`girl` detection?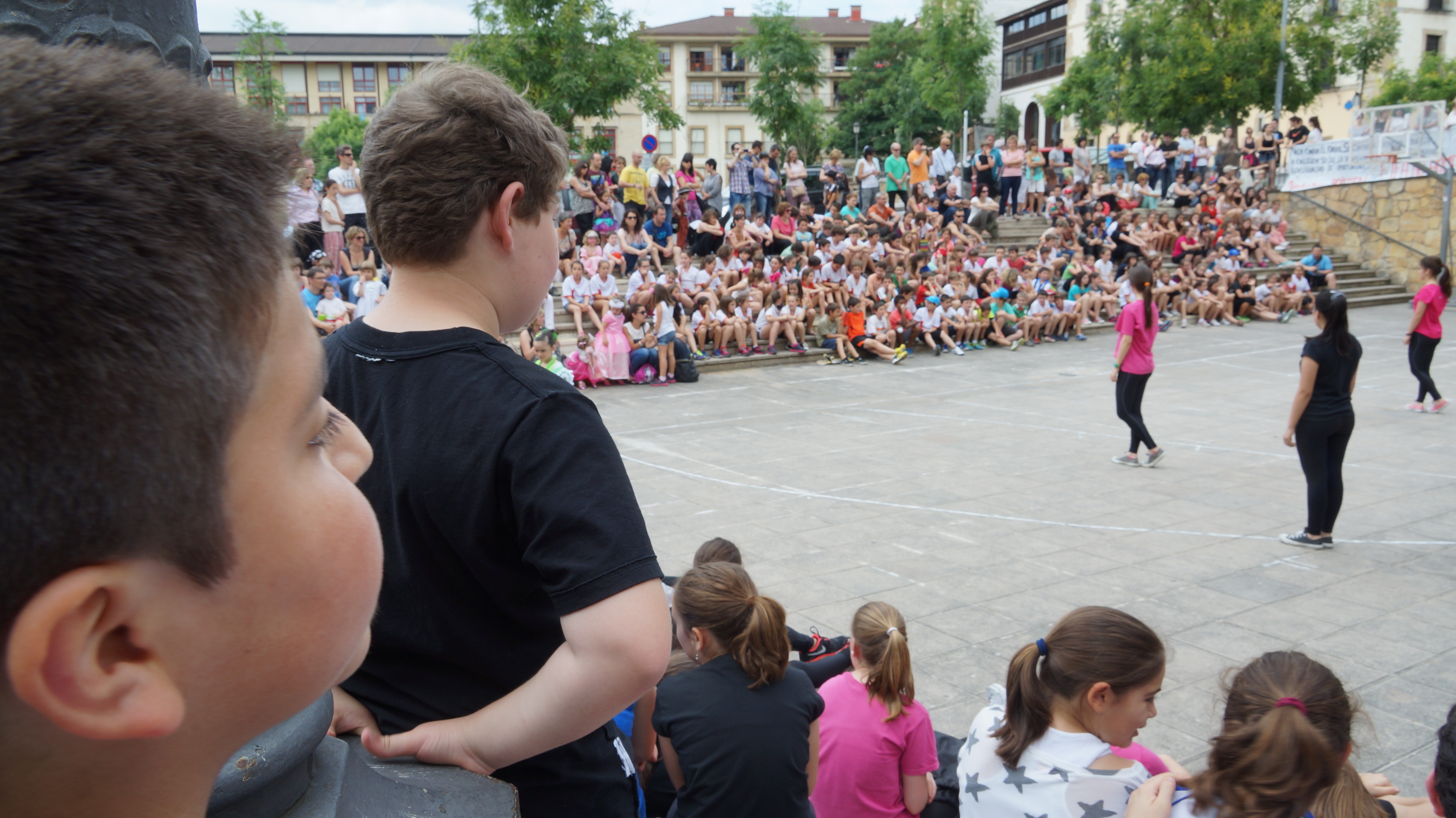
locate(283, 179, 346, 242)
